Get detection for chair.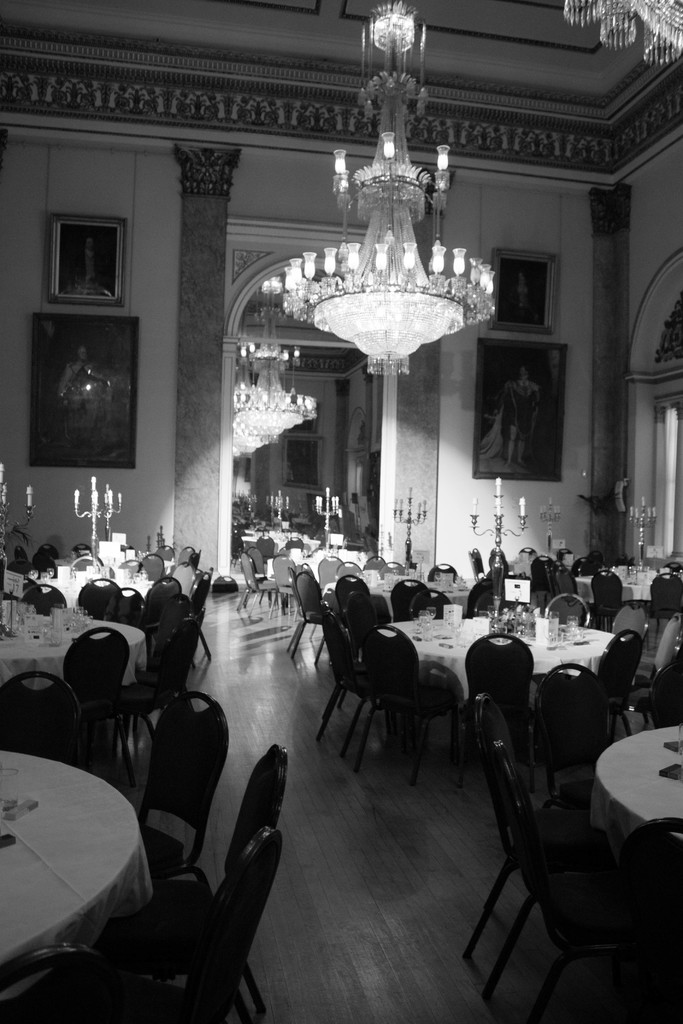
Detection: region(475, 586, 513, 617).
